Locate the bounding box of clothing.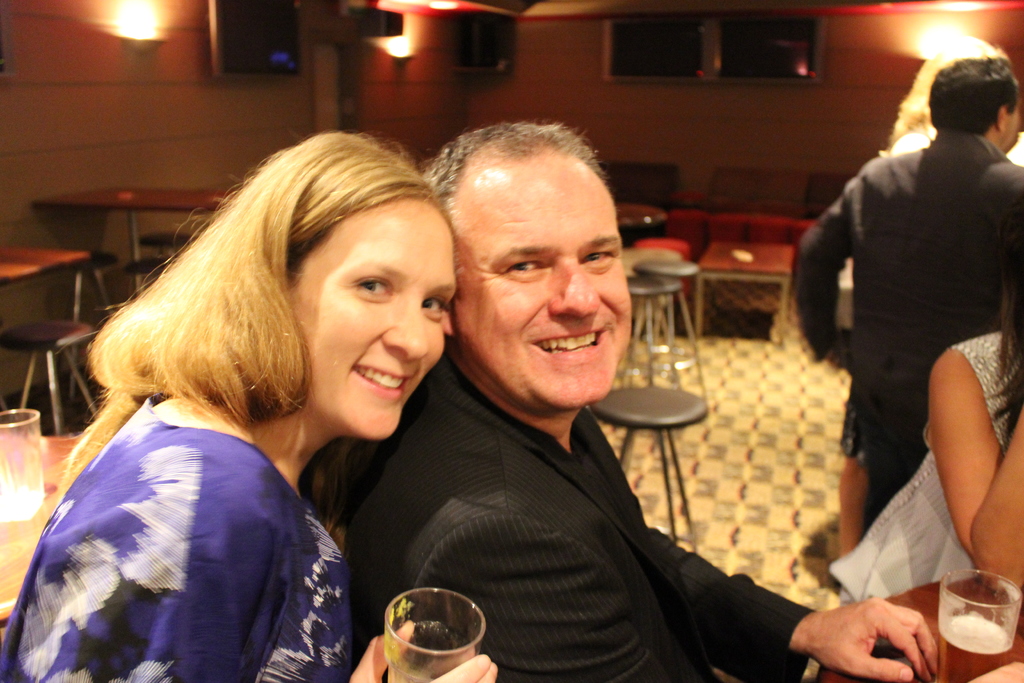
Bounding box: 829 328 1022 606.
